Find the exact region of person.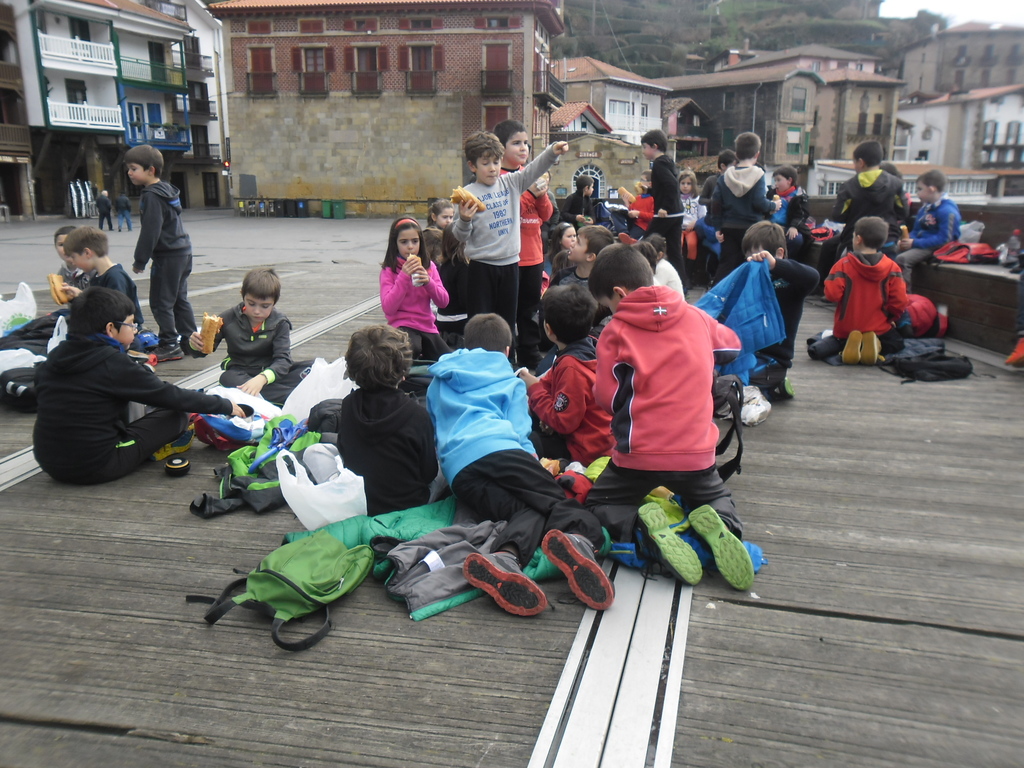
Exact region: region(26, 285, 259, 491).
